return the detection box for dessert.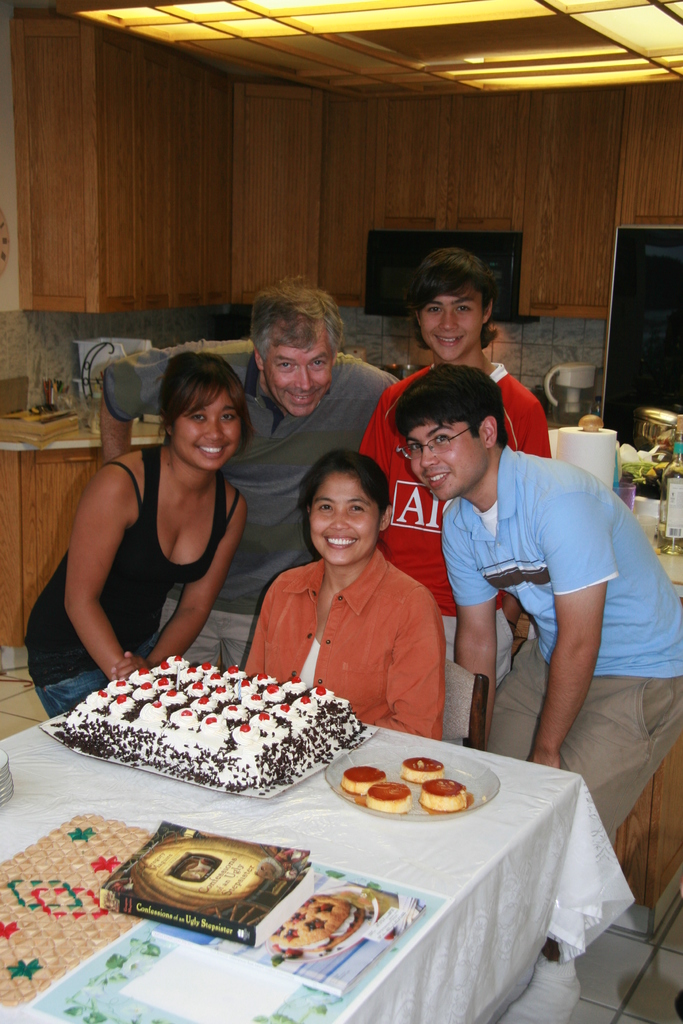
[x1=331, y1=762, x2=384, y2=783].
